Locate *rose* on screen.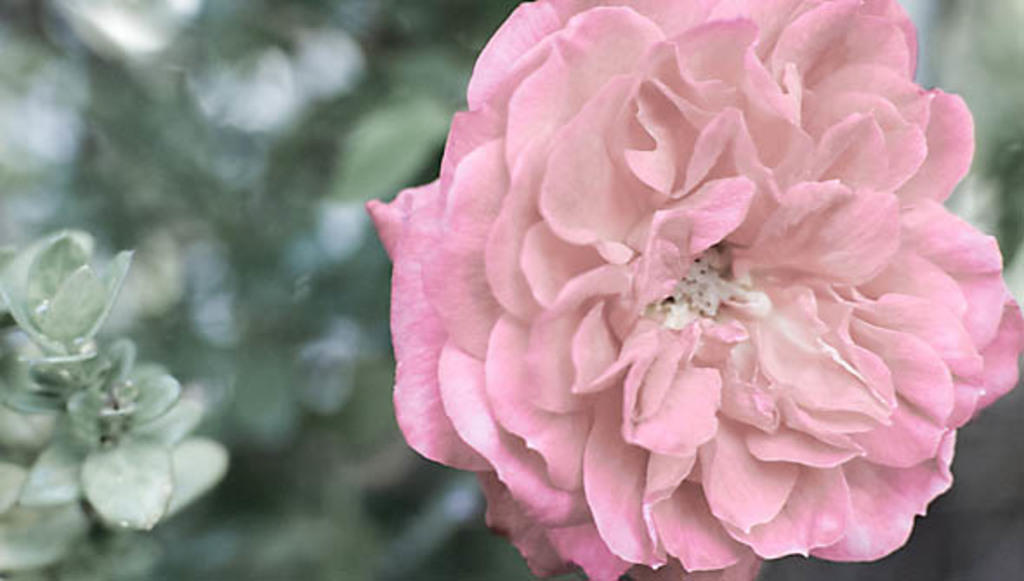
On screen at rect(366, 0, 1022, 579).
